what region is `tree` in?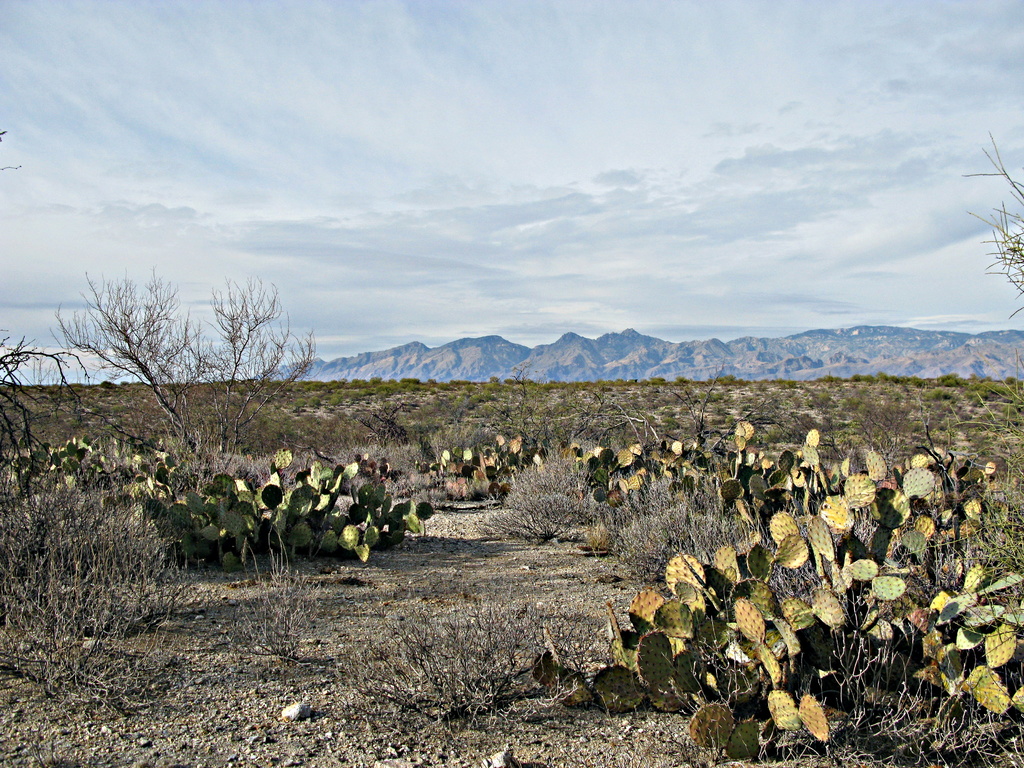
bbox=(0, 321, 106, 646).
